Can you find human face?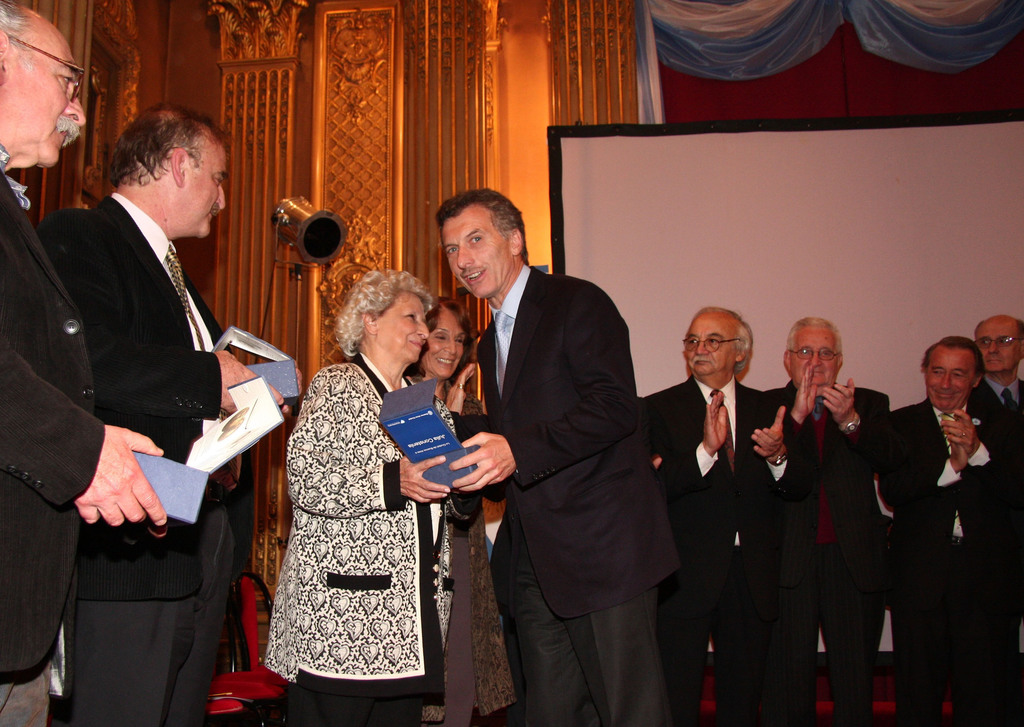
Yes, bounding box: <box>790,326,834,394</box>.
